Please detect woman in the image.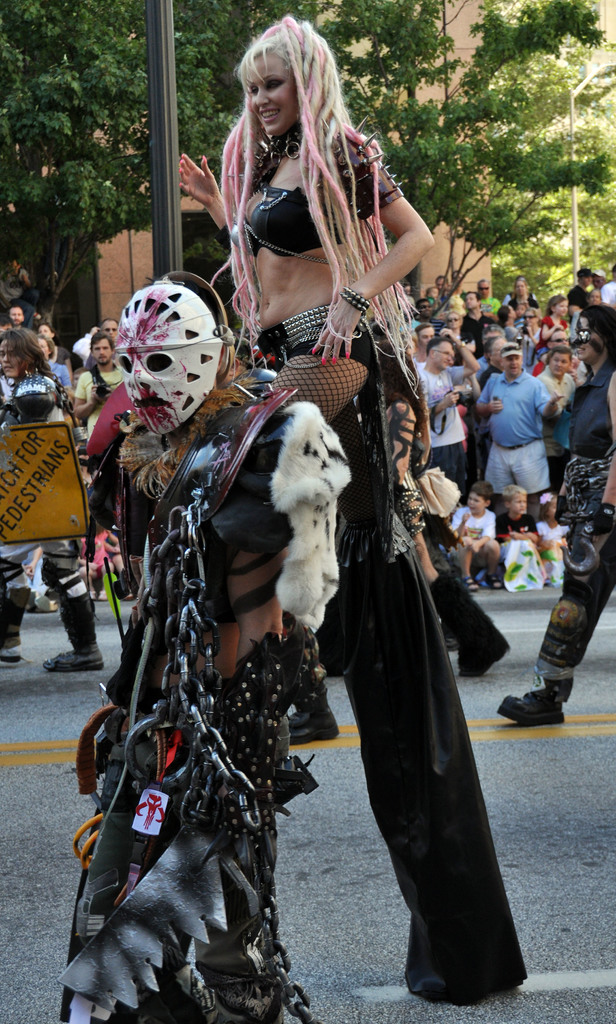
38,337,67,385.
